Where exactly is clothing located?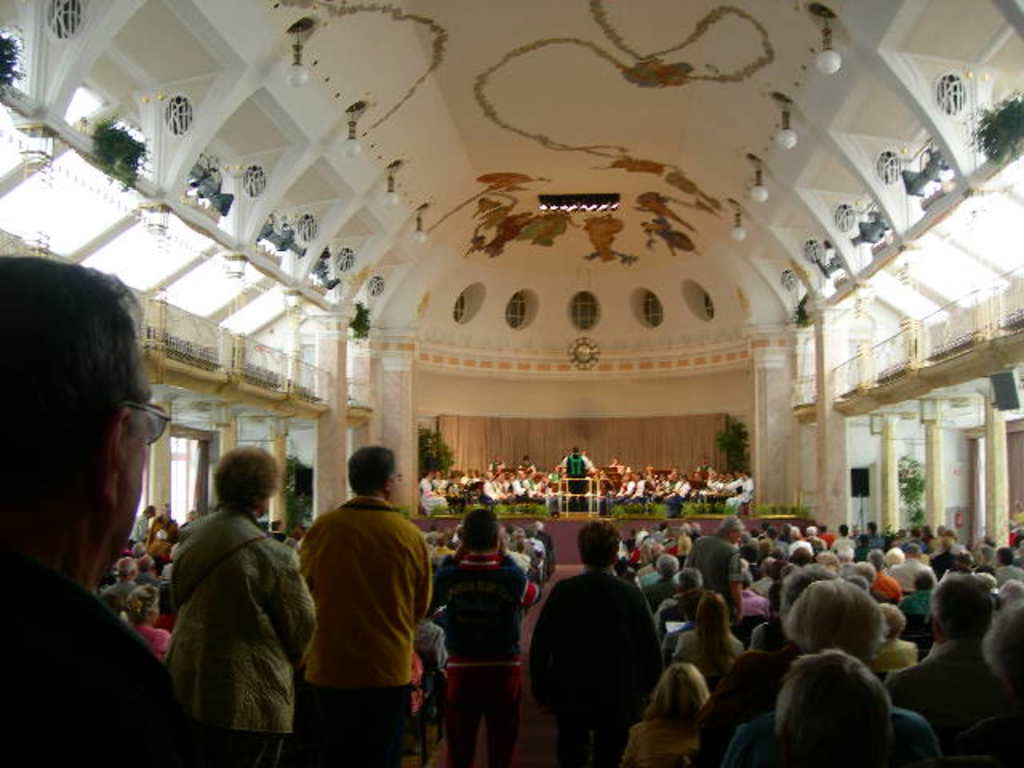
Its bounding box is [637, 582, 682, 613].
